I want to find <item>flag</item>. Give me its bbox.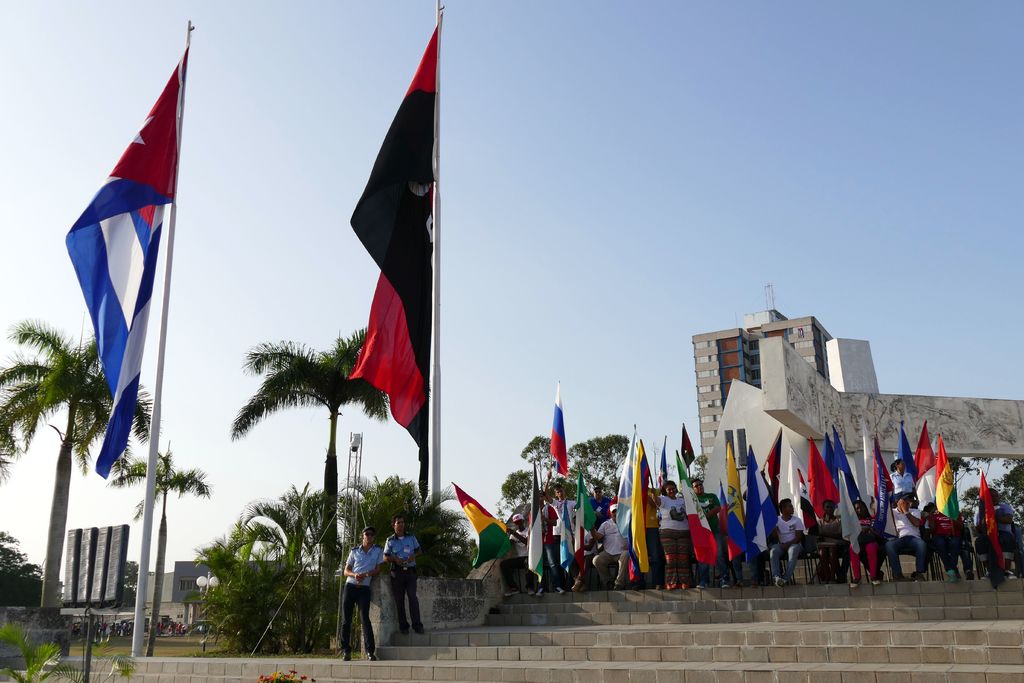
{"x1": 840, "y1": 449, "x2": 861, "y2": 549}.
